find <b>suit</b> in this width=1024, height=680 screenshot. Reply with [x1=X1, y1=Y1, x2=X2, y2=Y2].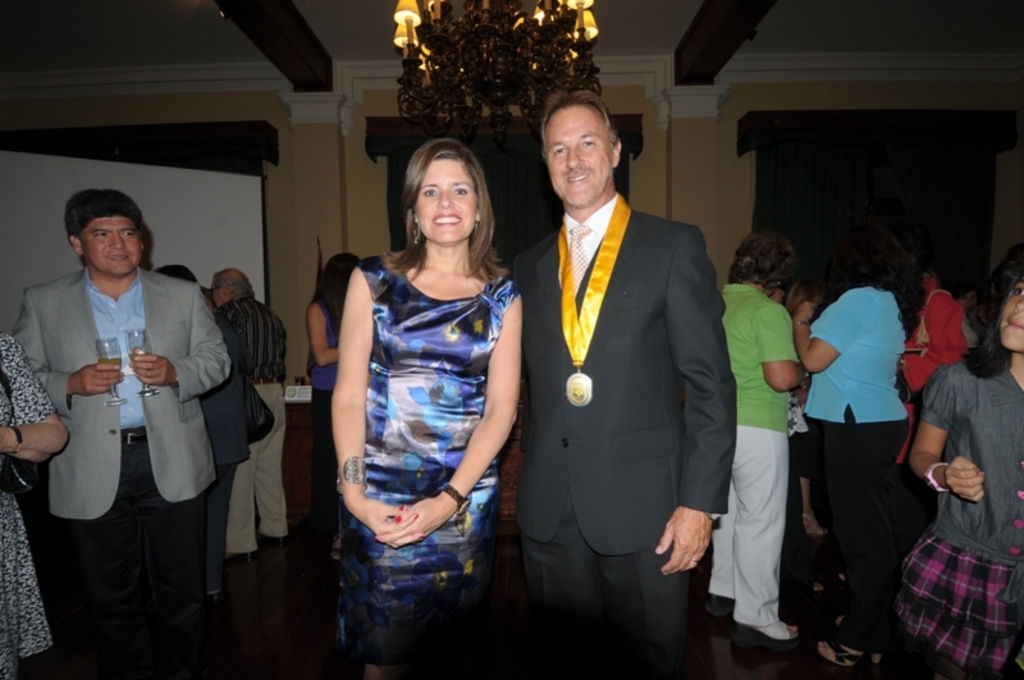
[x1=497, y1=193, x2=740, y2=679].
